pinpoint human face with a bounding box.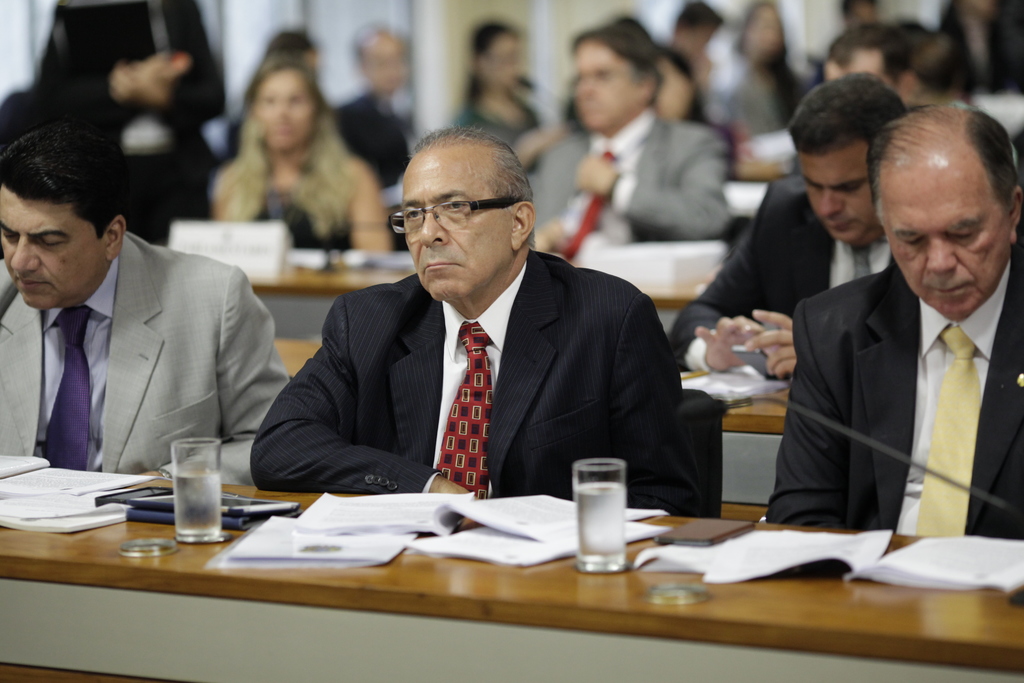
[0,177,101,313].
